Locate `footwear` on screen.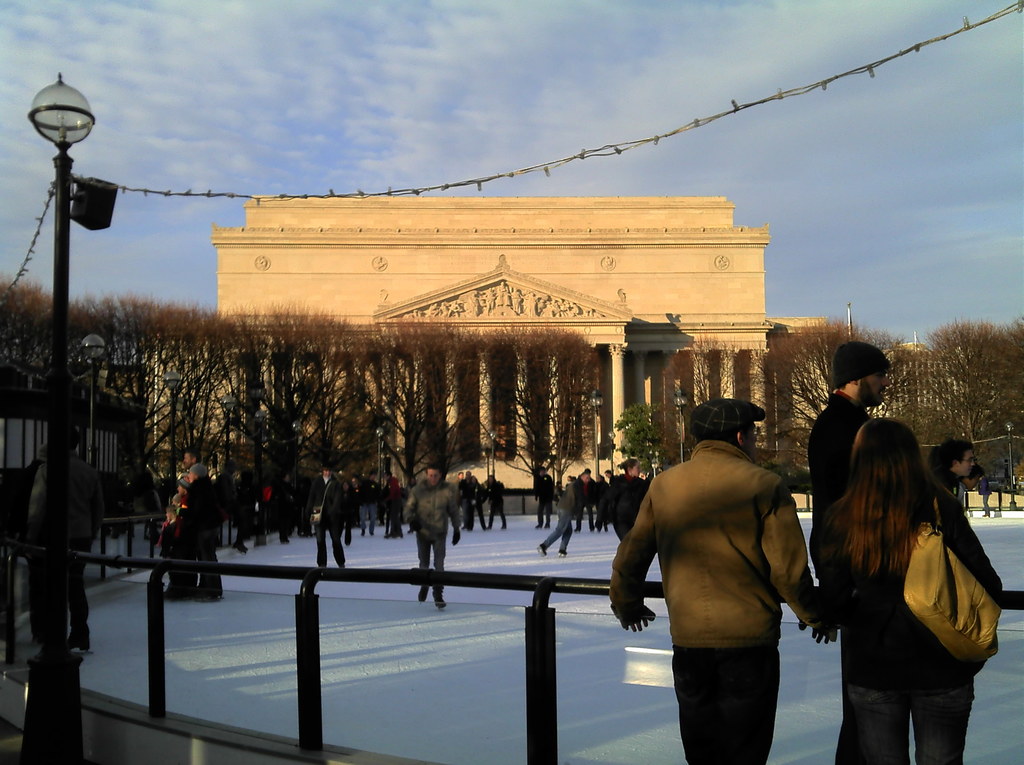
On screen at 195 586 221 603.
